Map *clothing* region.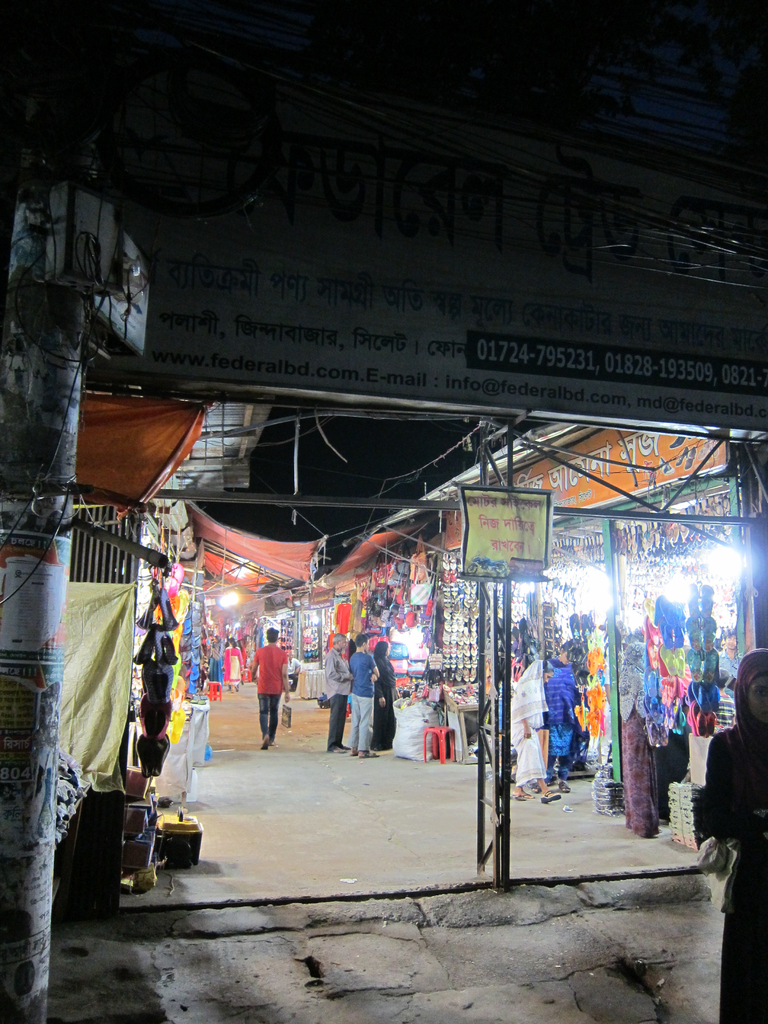
Mapped to rect(616, 633, 667, 843).
